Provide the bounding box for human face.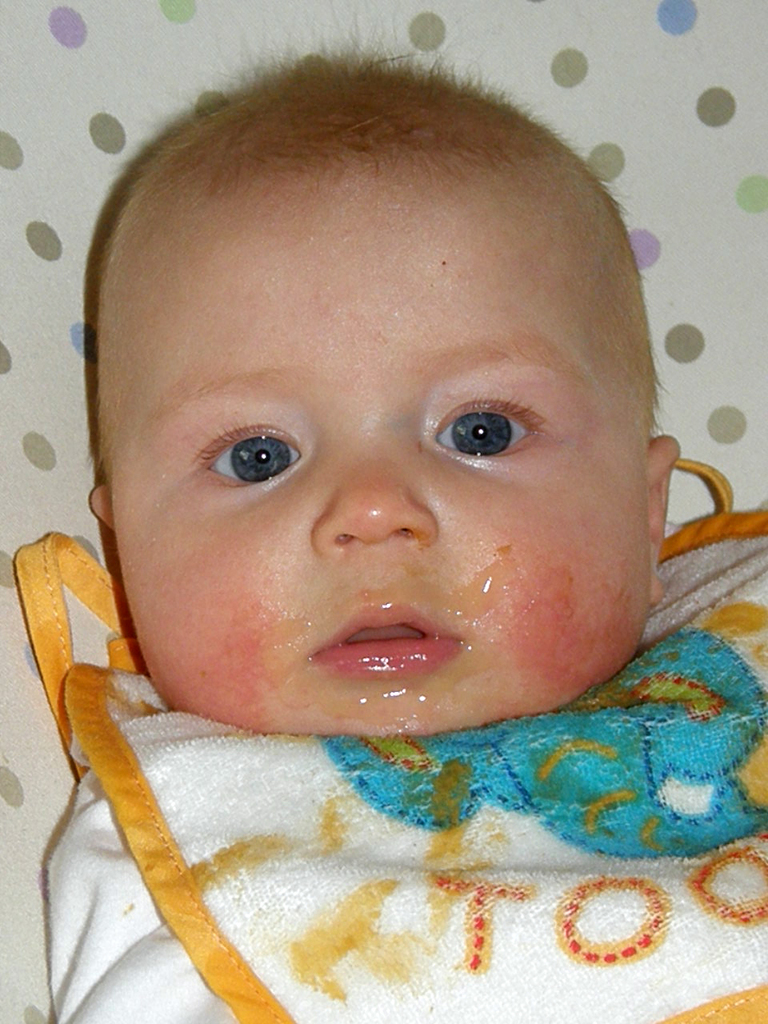
[left=97, top=144, right=655, bottom=742].
